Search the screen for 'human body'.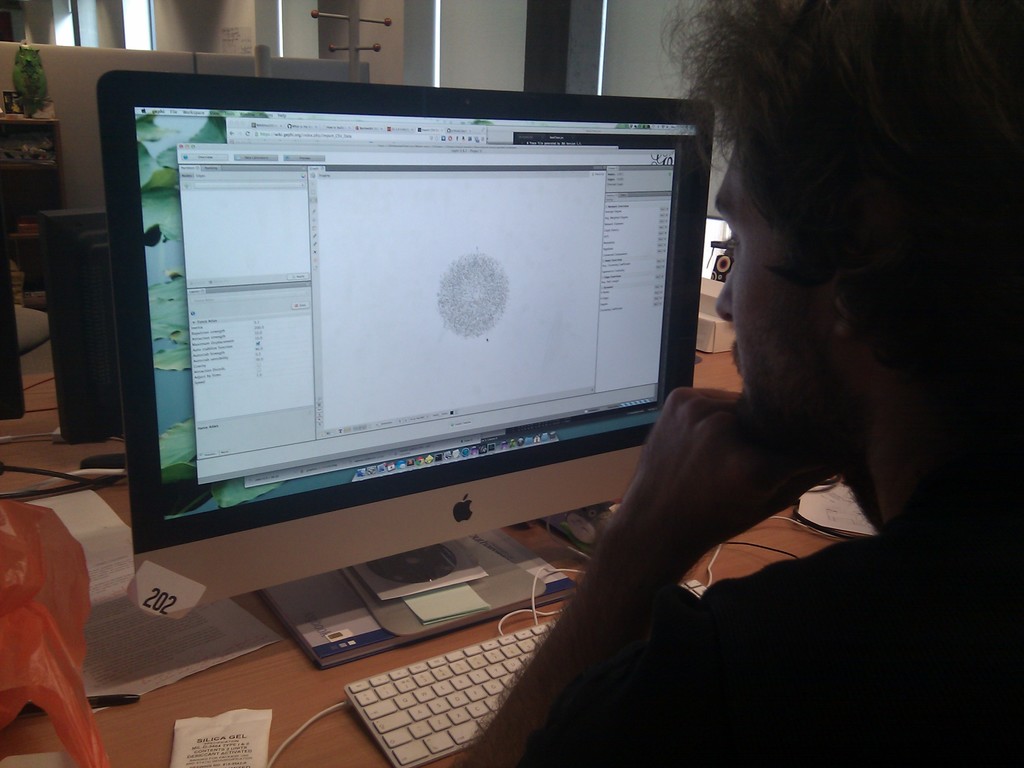
Found at region(449, 0, 1023, 767).
